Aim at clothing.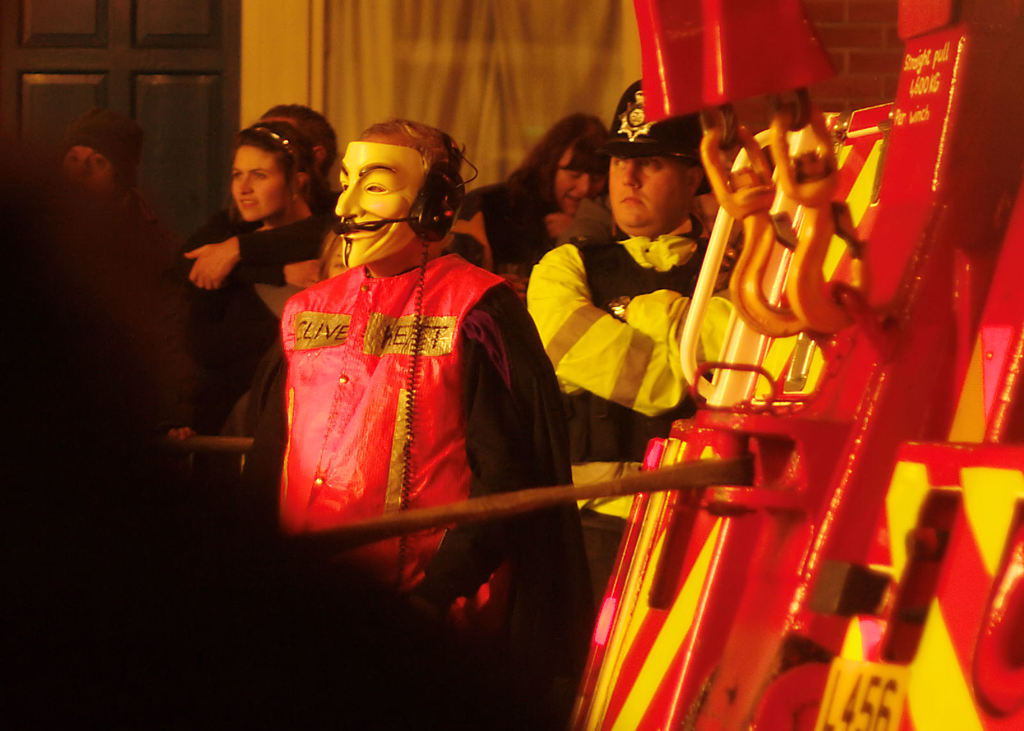
Aimed at detection(521, 210, 743, 532).
